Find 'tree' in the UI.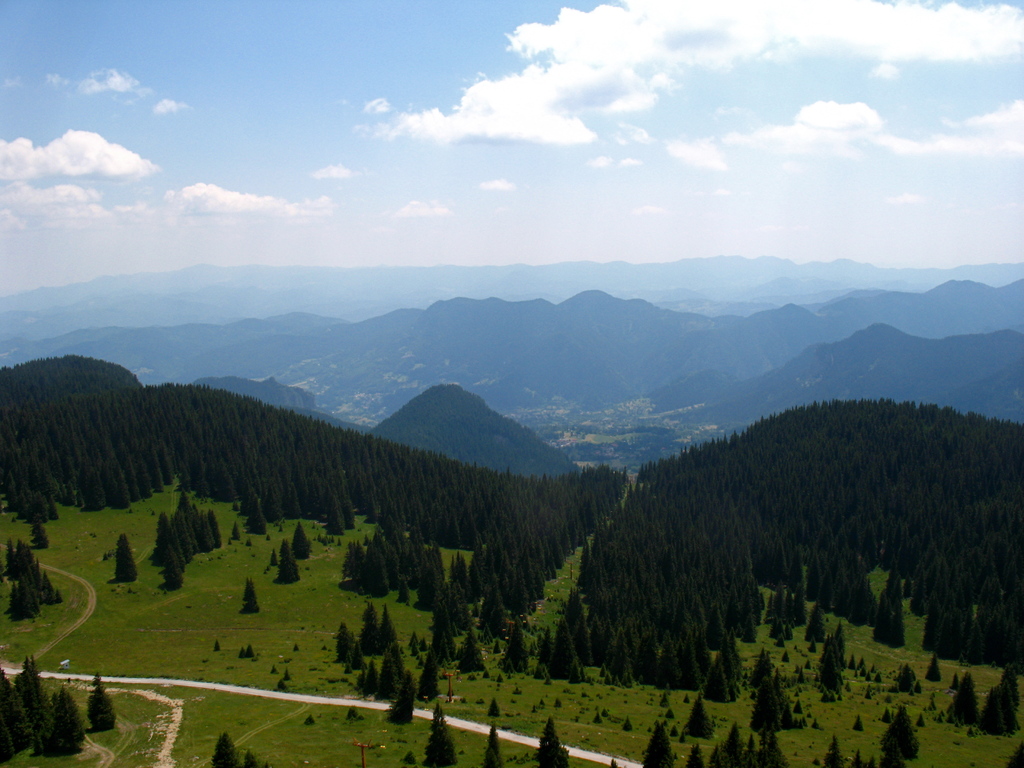
UI element at [332, 620, 353, 675].
